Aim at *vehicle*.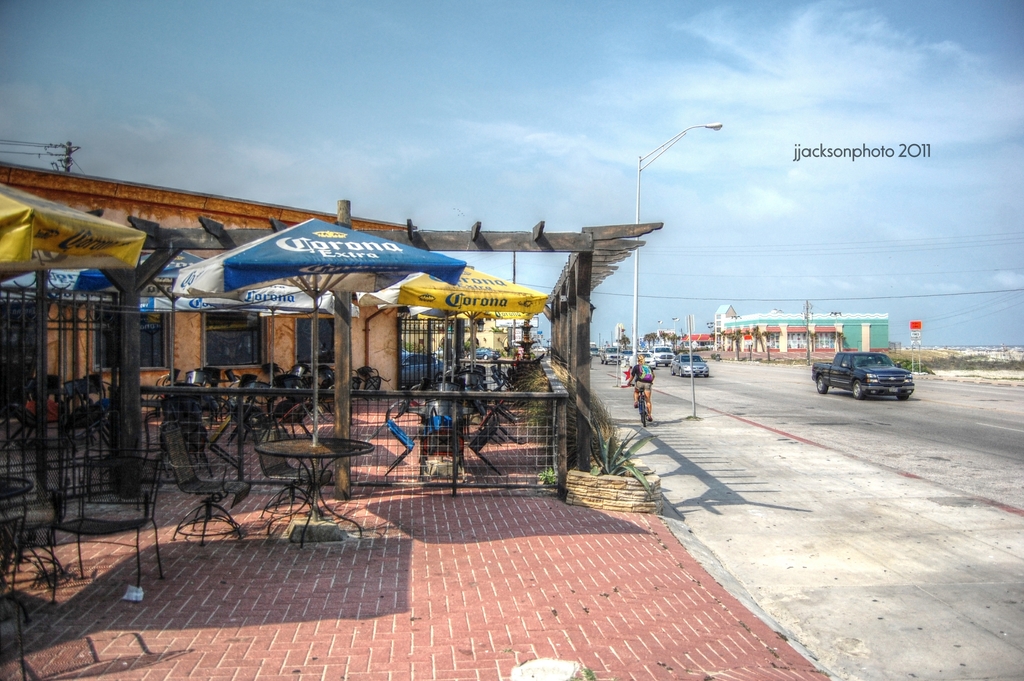
Aimed at {"left": 397, "top": 351, "right": 452, "bottom": 384}.
